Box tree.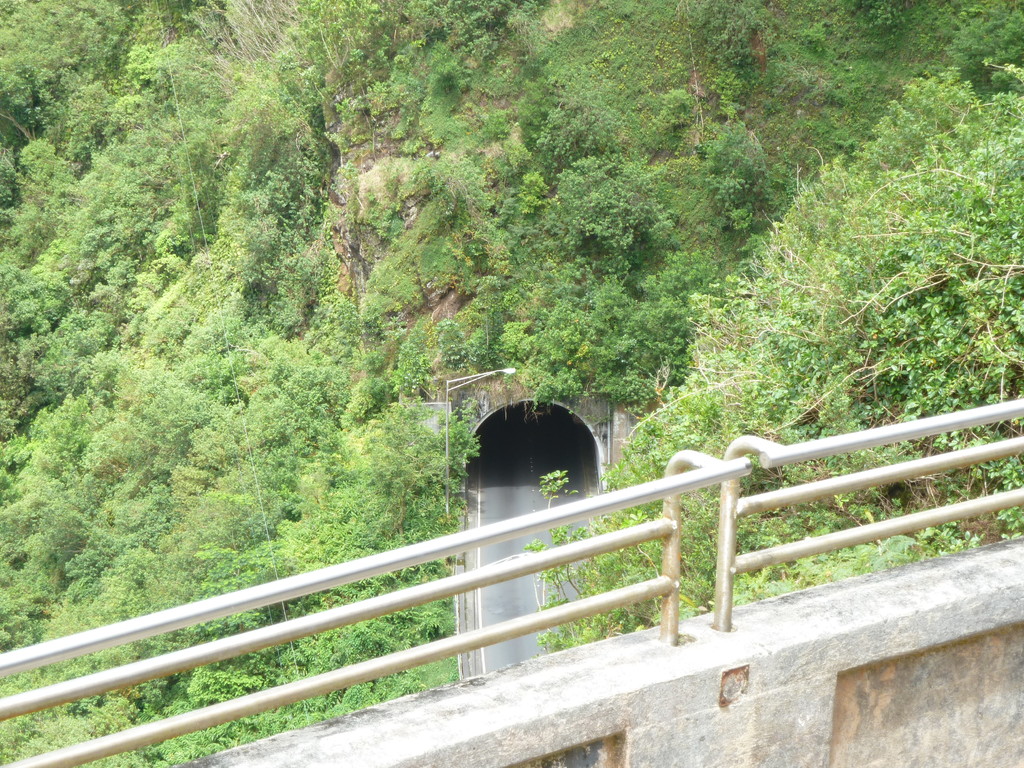
[left=179, top=0, right=293, bottom=424].
